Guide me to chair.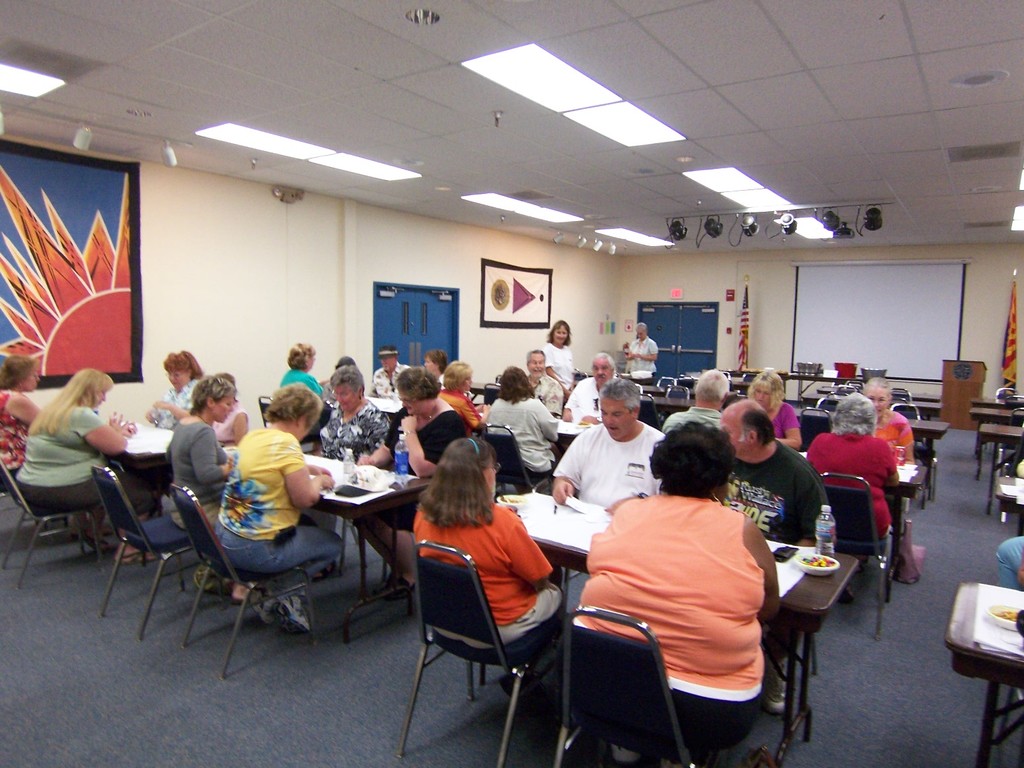
Guidance: (170,483,317,674).
